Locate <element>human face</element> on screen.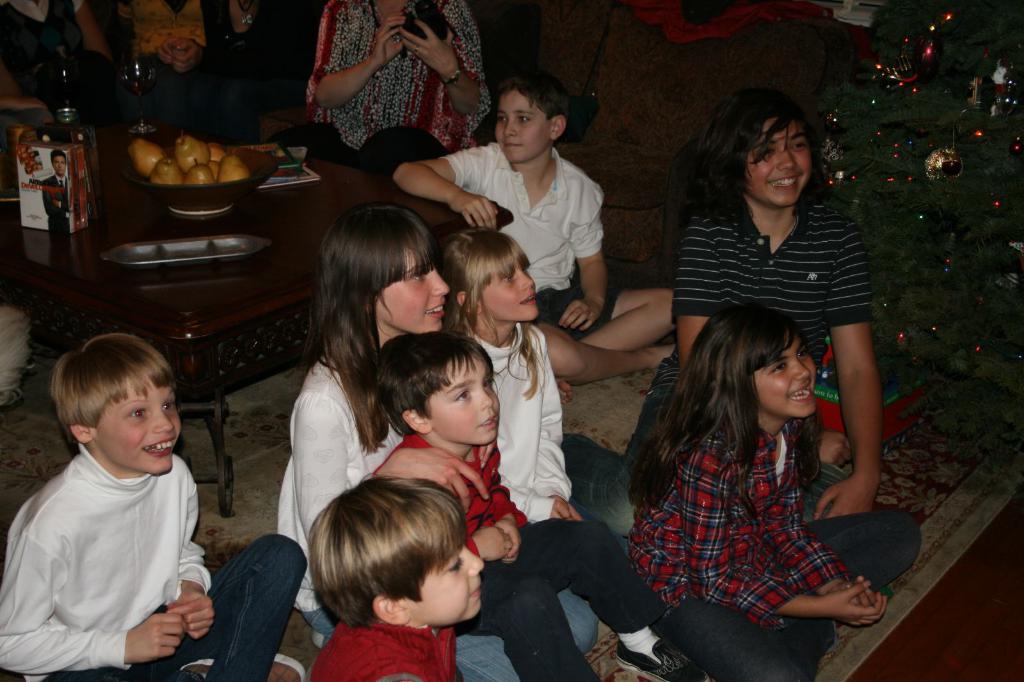
On screen at 97/377/180/470.
